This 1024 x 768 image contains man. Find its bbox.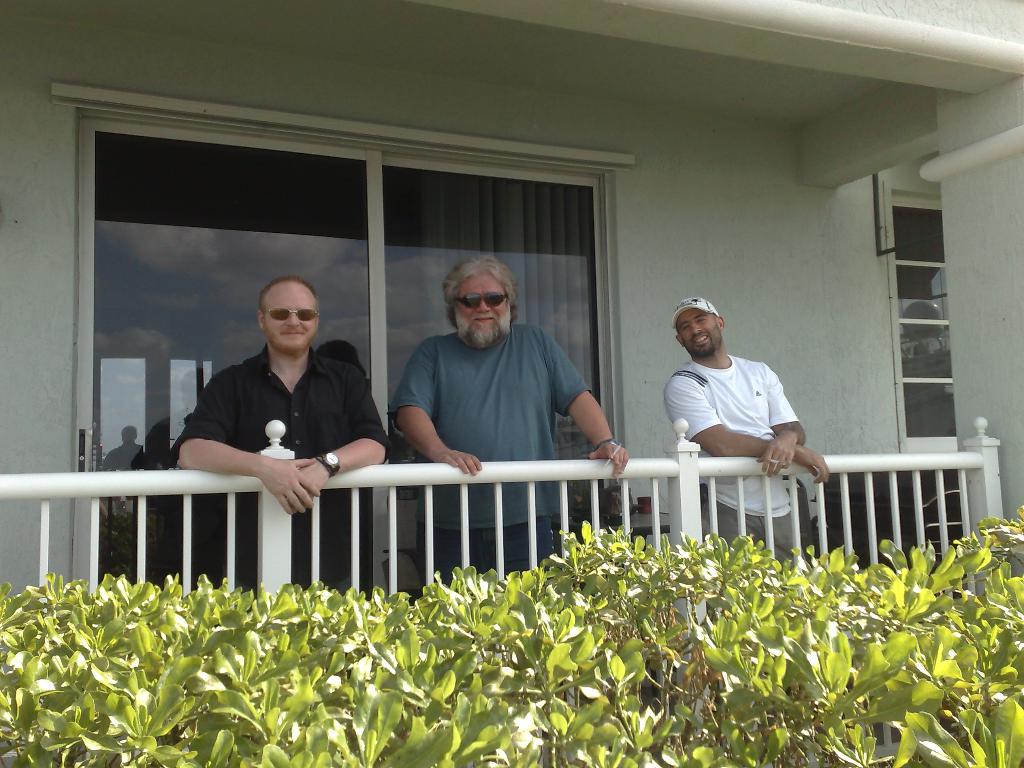
Rect(168, 276, 387, 594).
